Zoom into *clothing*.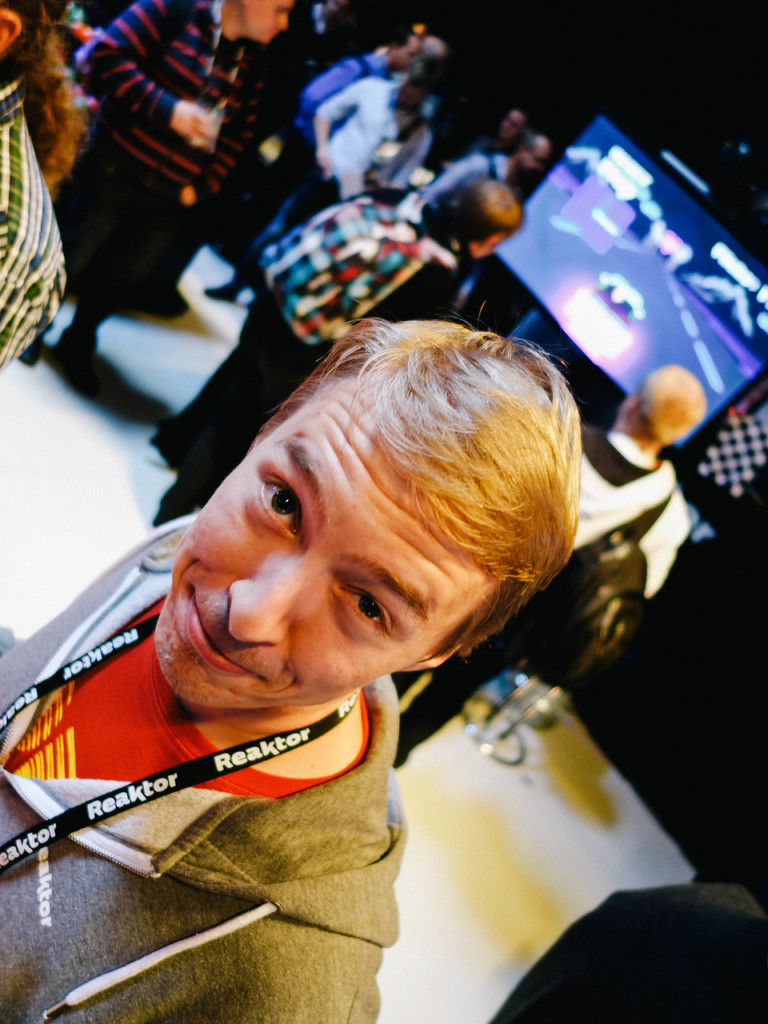
Zoom target: 259 76 431 252.
